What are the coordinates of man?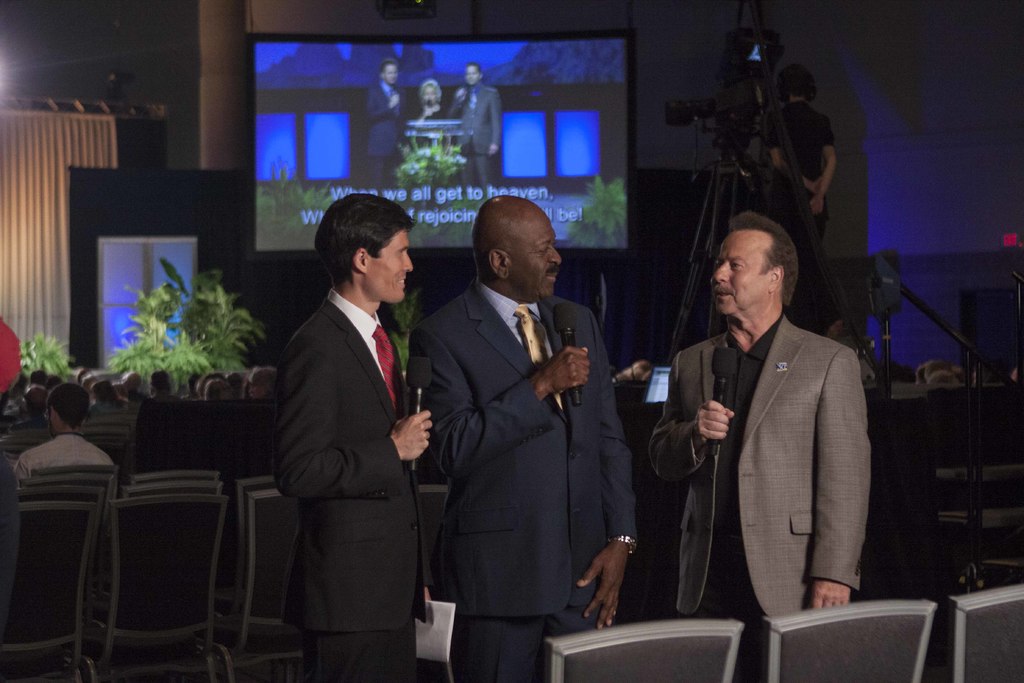
crop(406, 199, 644, 682).
